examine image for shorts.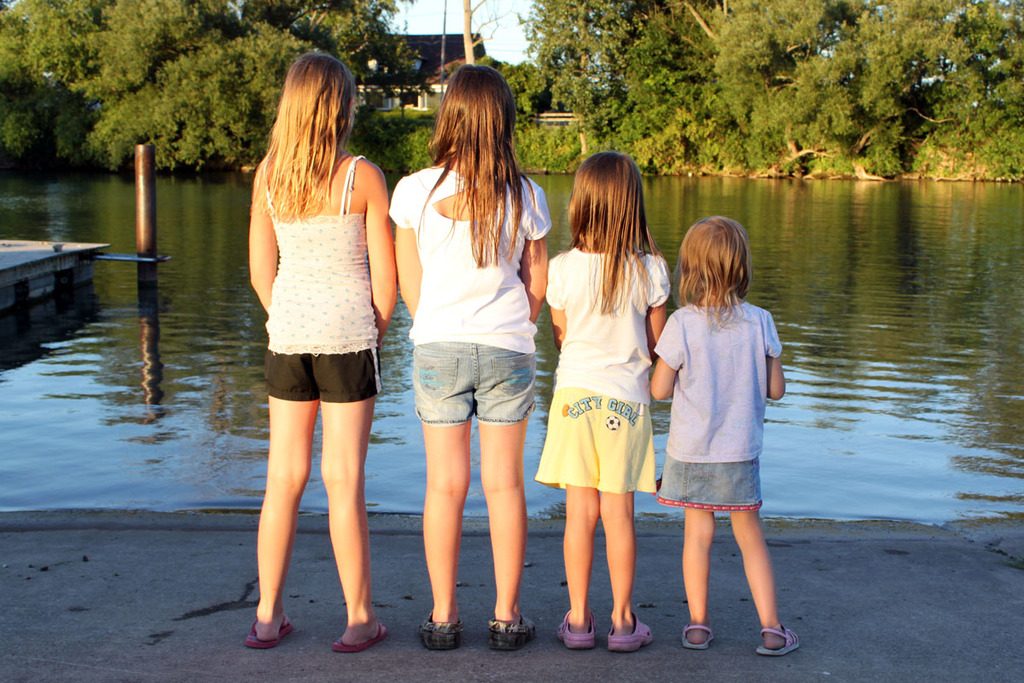
Examination result: 530:388:661:493.
